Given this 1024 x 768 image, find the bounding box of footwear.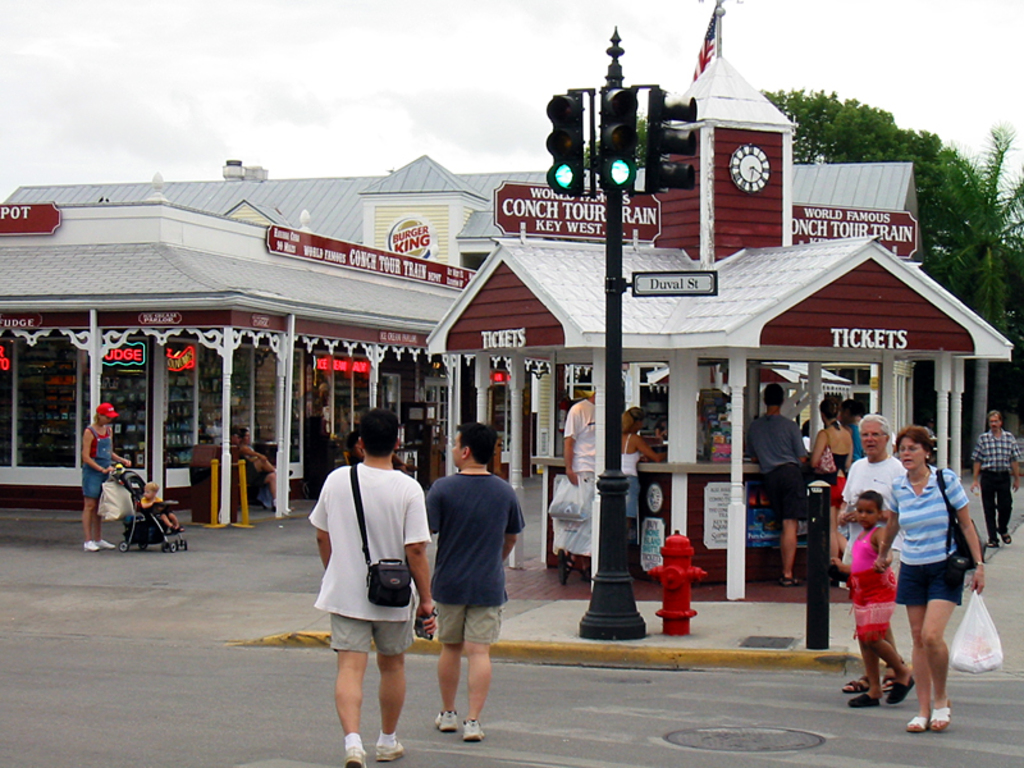
bbox(998, 530, 1011, 544).
